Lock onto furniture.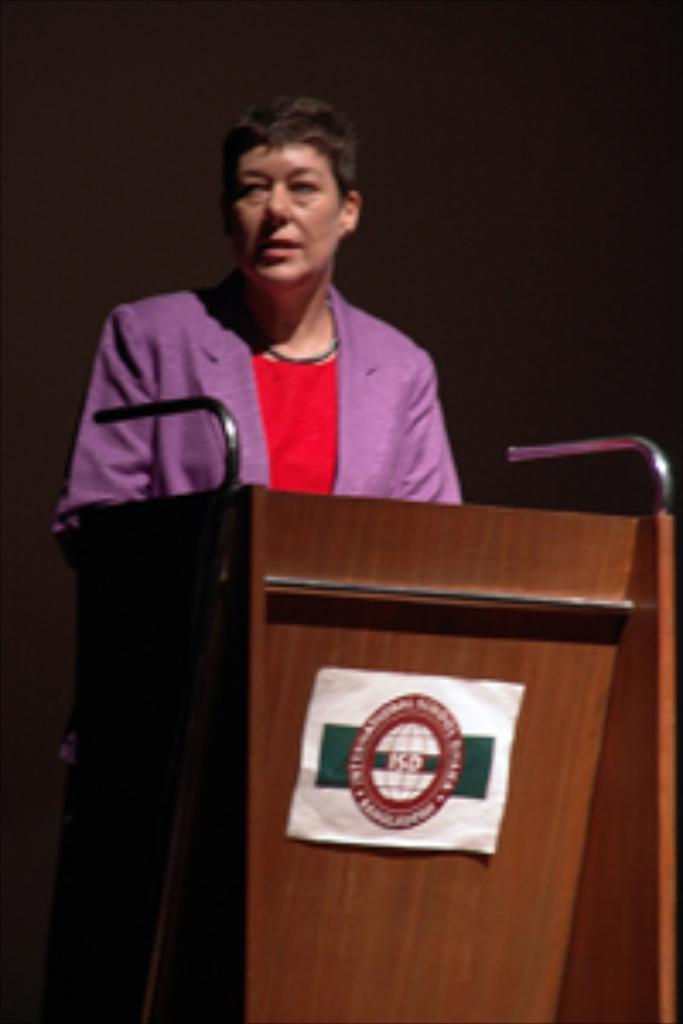
Locked: <region>38, 393, 680, 1021</region>.
